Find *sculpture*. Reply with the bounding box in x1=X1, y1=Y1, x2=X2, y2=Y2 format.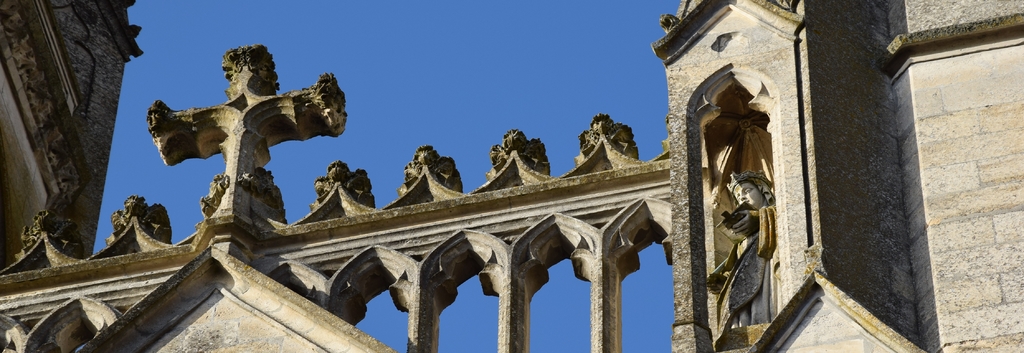
x1=0, y1=0, x2=1023, y2=352.
